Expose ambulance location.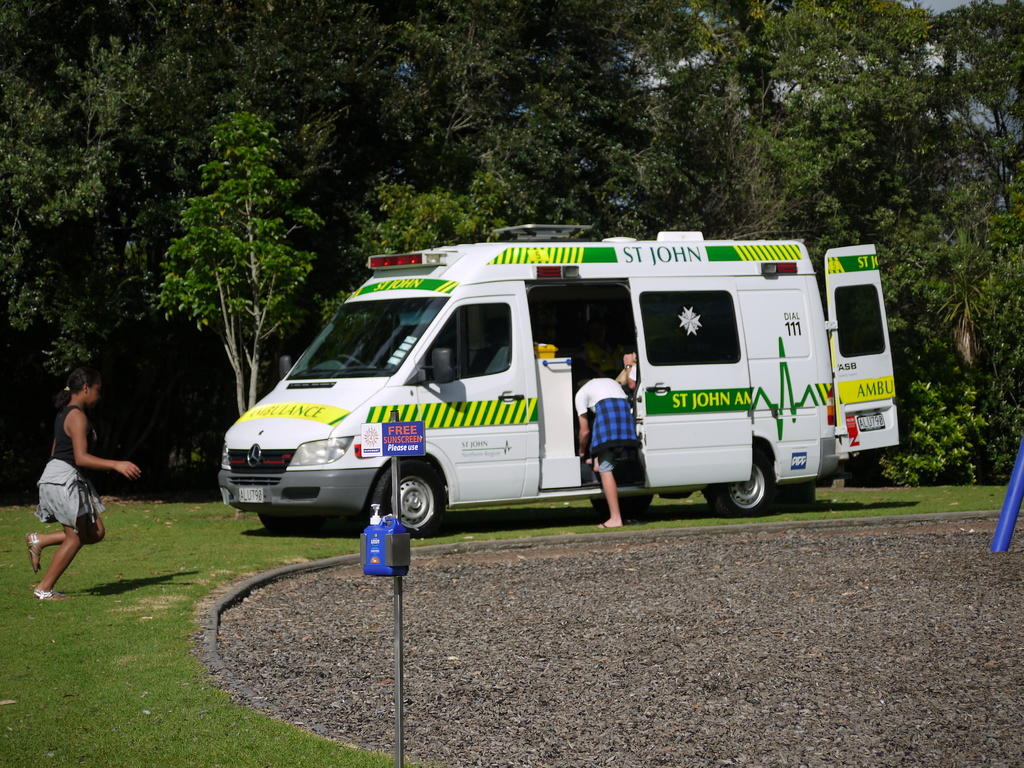
Exposed at 218, 222, 901, 539.
